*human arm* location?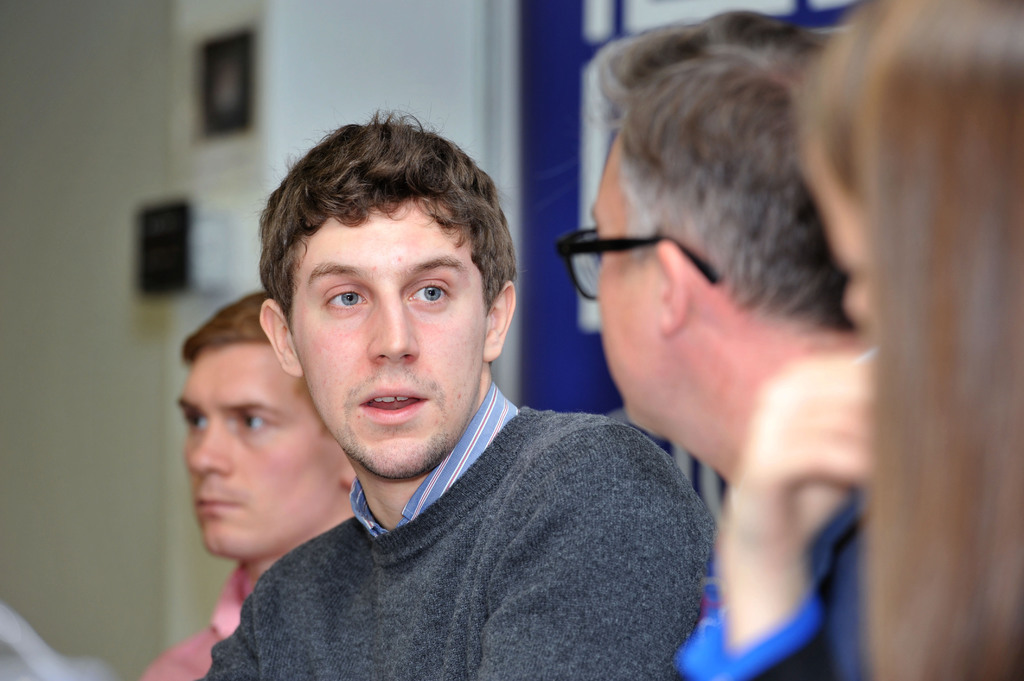
[x1=676, y1=345, x2=876, y2=680]
